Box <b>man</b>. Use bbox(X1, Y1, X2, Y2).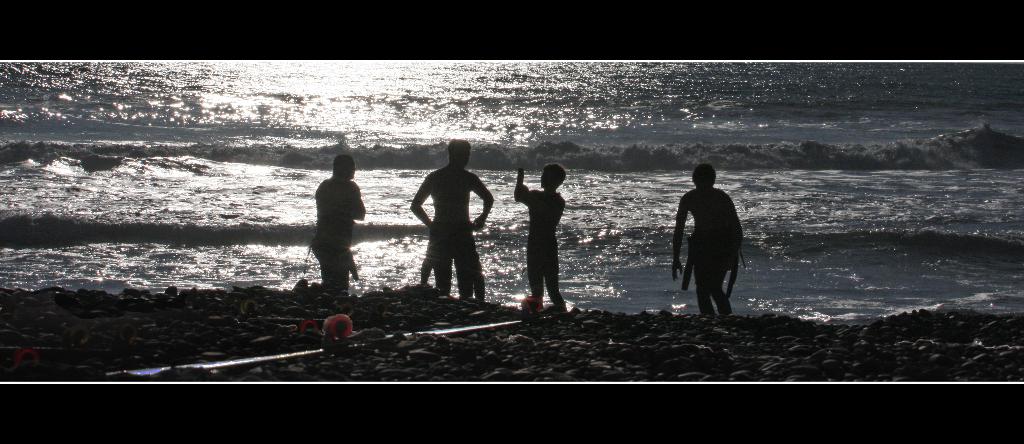
bbox(410, 129, 492, 301).
